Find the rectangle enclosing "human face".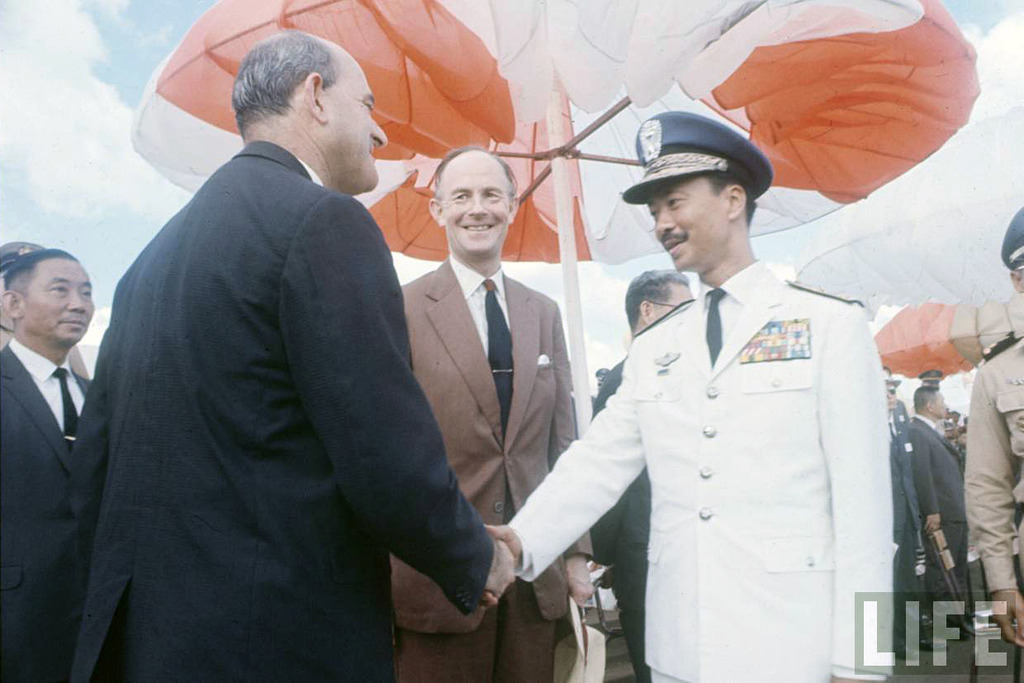
box=[883, 378, 896, 405].
